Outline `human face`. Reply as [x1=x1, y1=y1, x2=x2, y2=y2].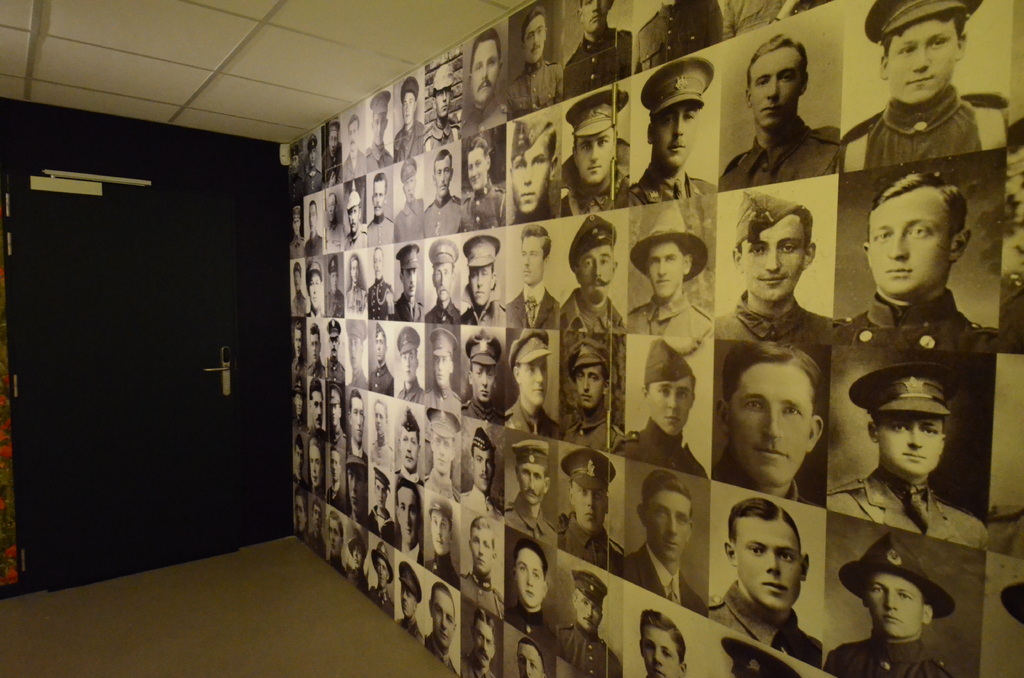
[x1=400, y1=351, x2=414, y2=378].
